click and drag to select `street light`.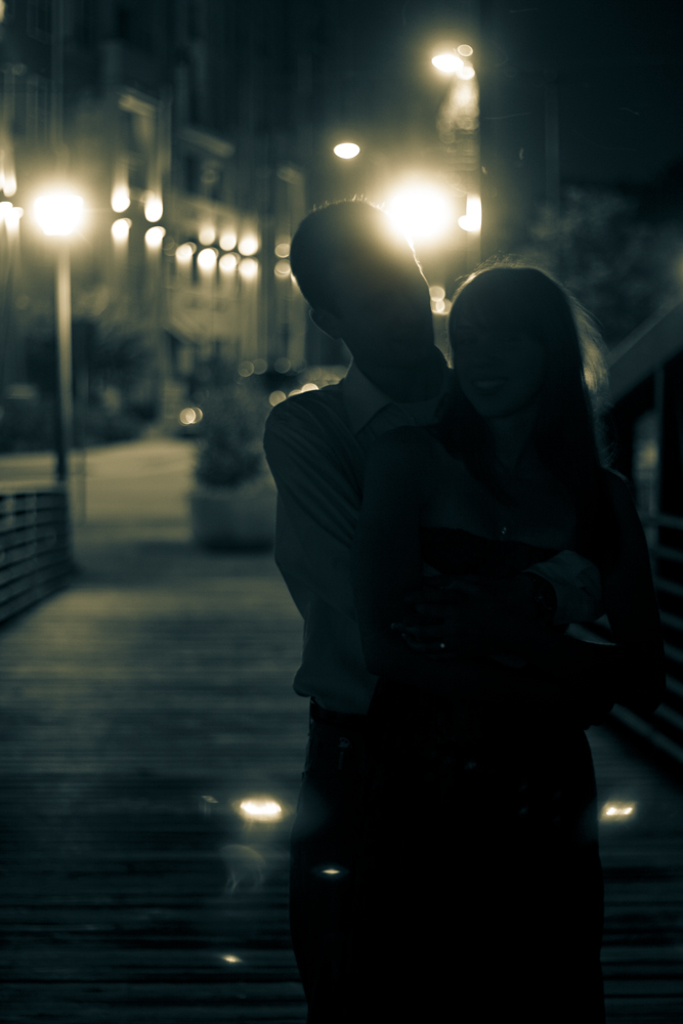
Selection: x1=20, y1=167, x2=96, y2=464.
